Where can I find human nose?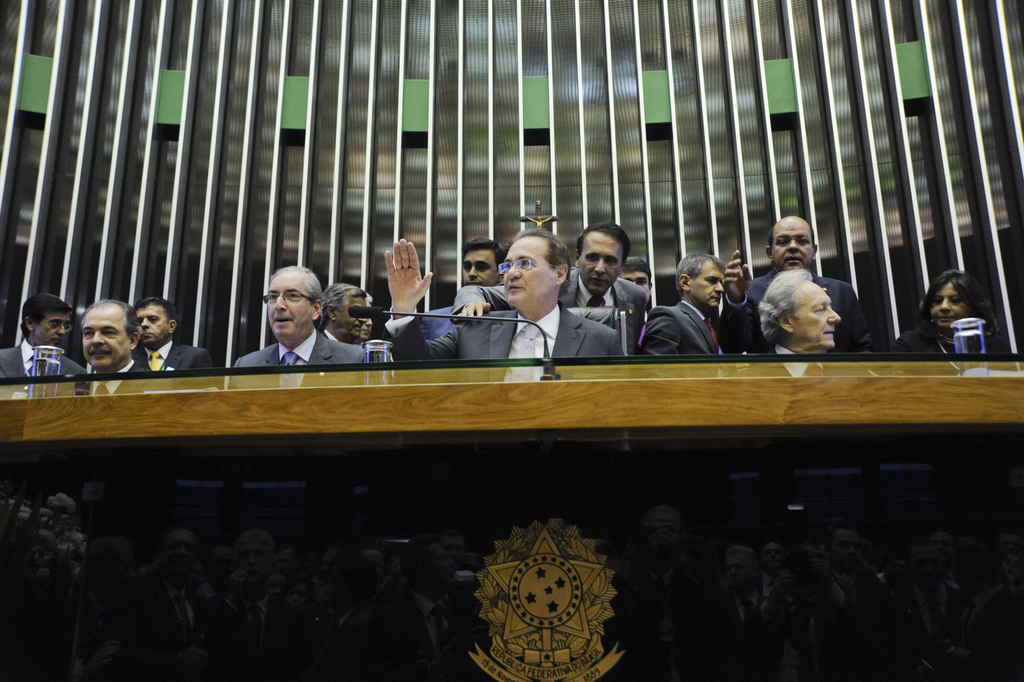
You can find it at box=[936, 297, 951, 312].
